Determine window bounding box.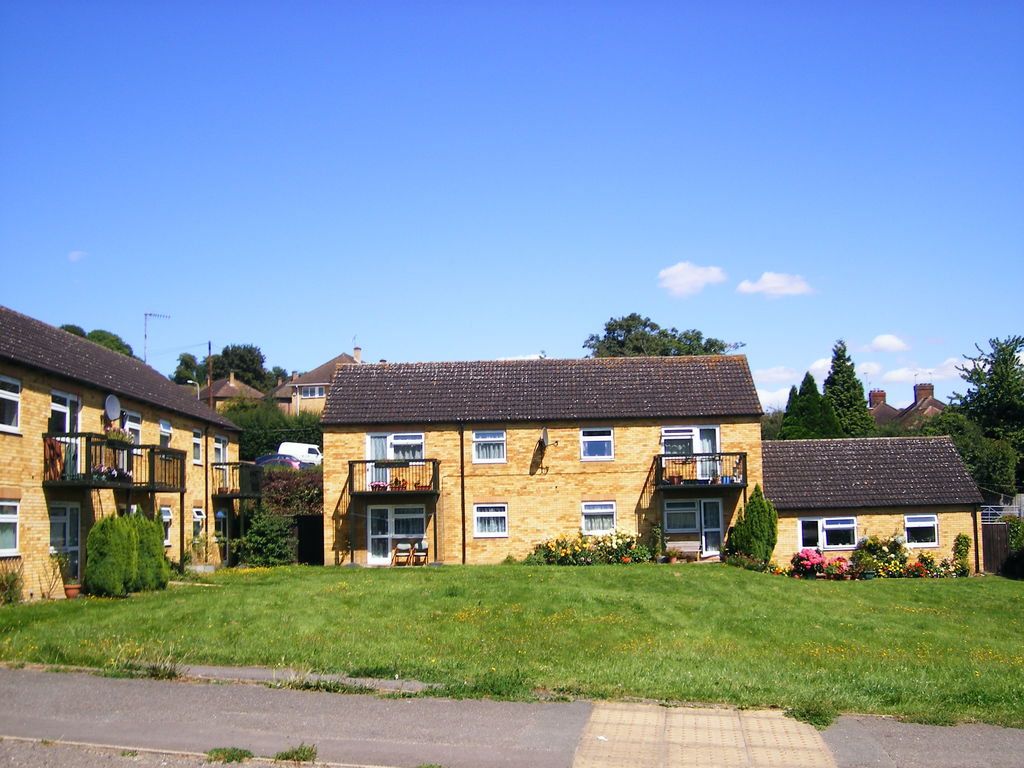
Determined: region(49, 500, 84, 550).
